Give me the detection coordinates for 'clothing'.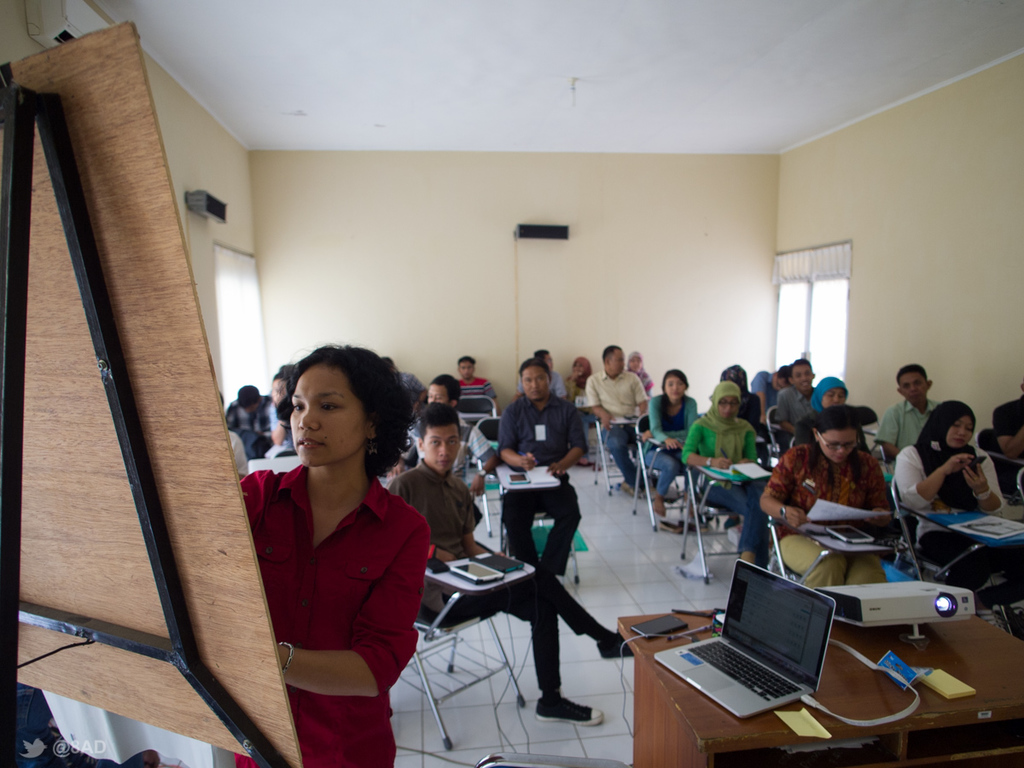
771:388:815:435.
